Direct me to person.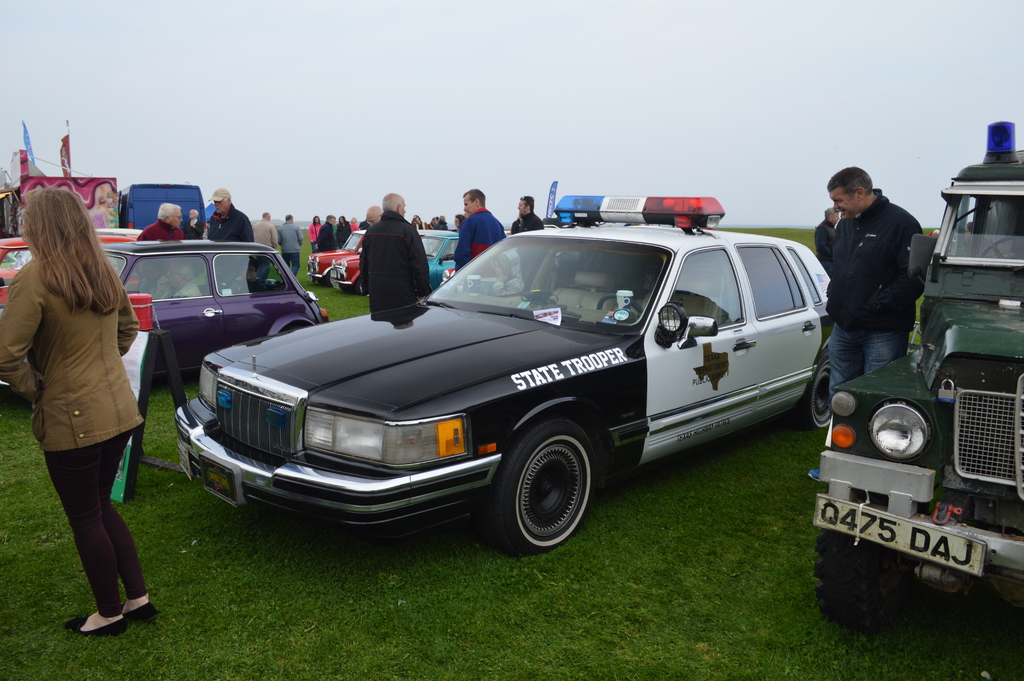
Direction: BBox(803, 167, 930, 482).
